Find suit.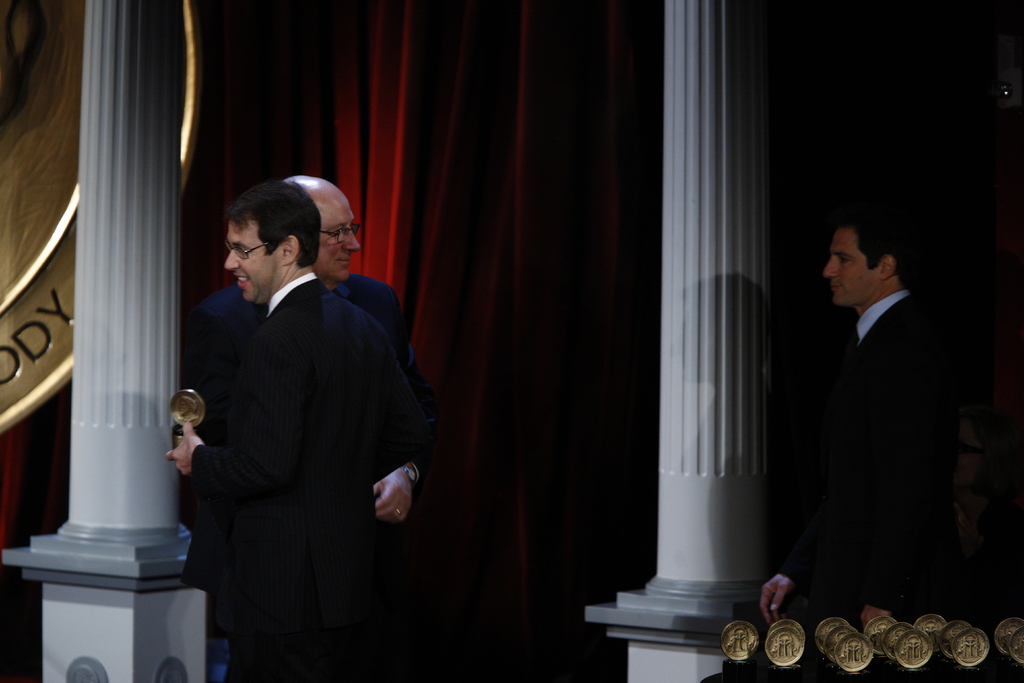
179/272/431/682.
